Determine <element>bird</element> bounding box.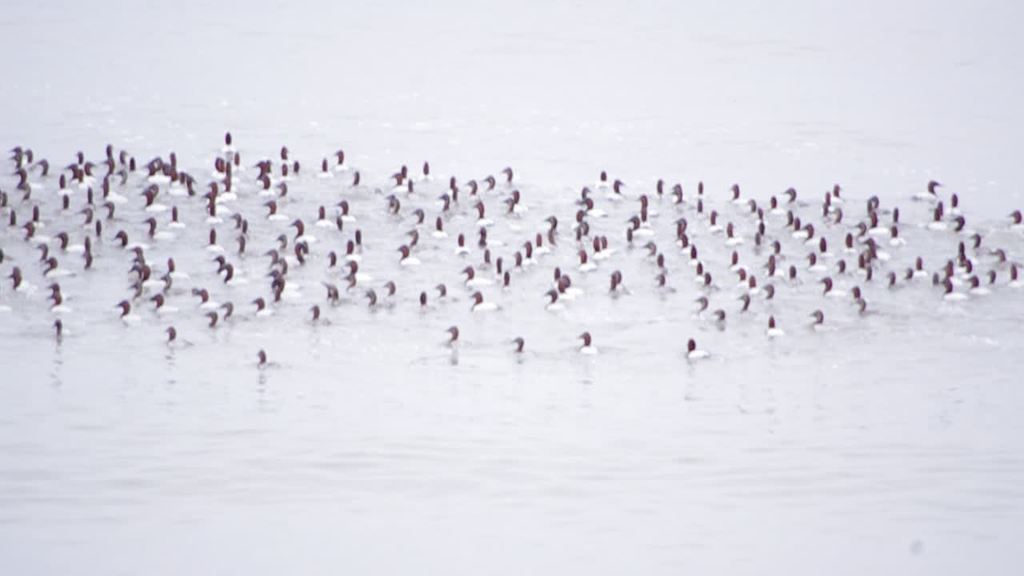
Determined: <box>48,315,74,338</box>.
